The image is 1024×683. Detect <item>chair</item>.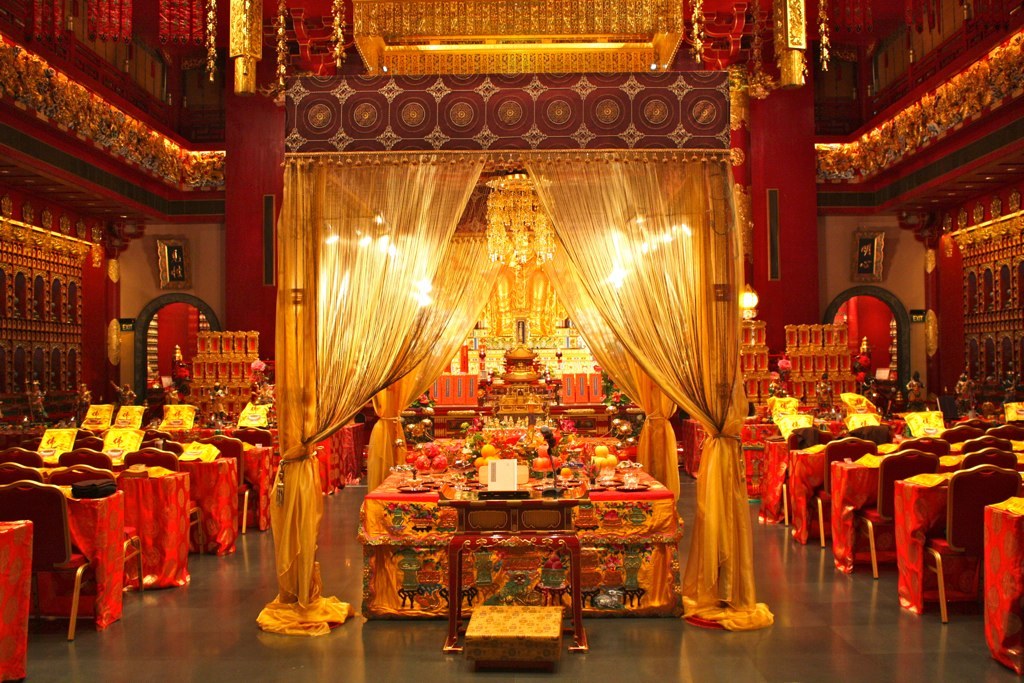
Detection: 801/434/877/555.
